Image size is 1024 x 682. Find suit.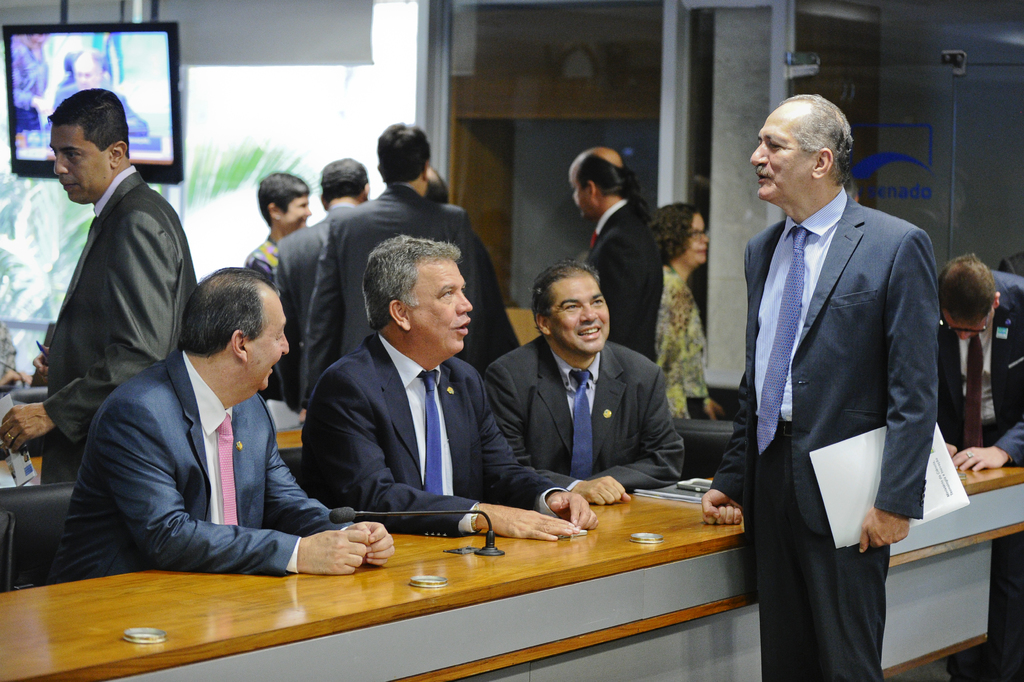
<box>939,271,1023,681</box>.
